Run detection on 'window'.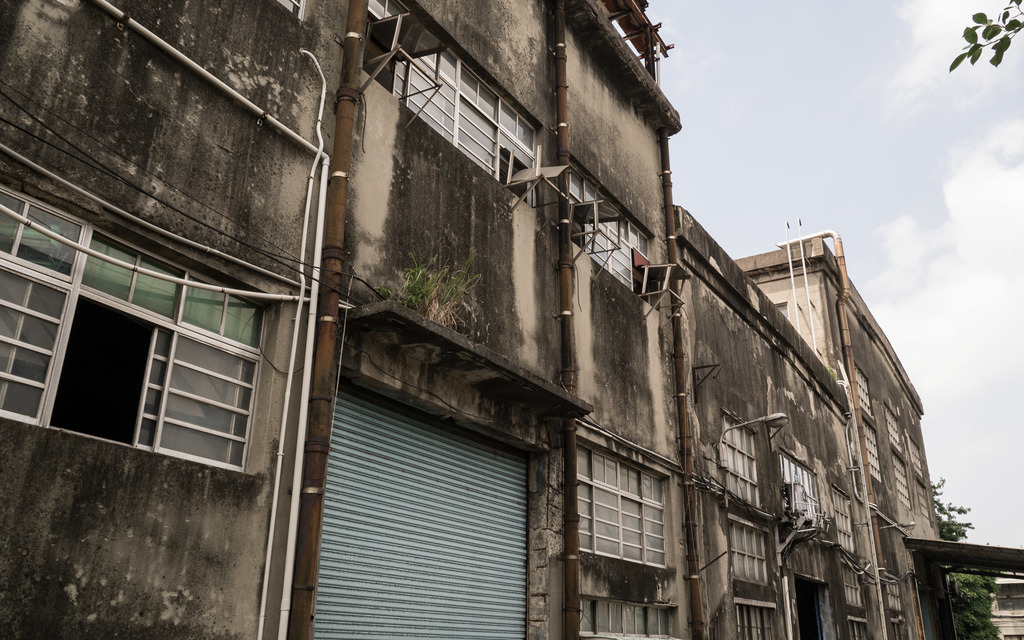
Result: left=890, top=588, right=908, bottom=614.
